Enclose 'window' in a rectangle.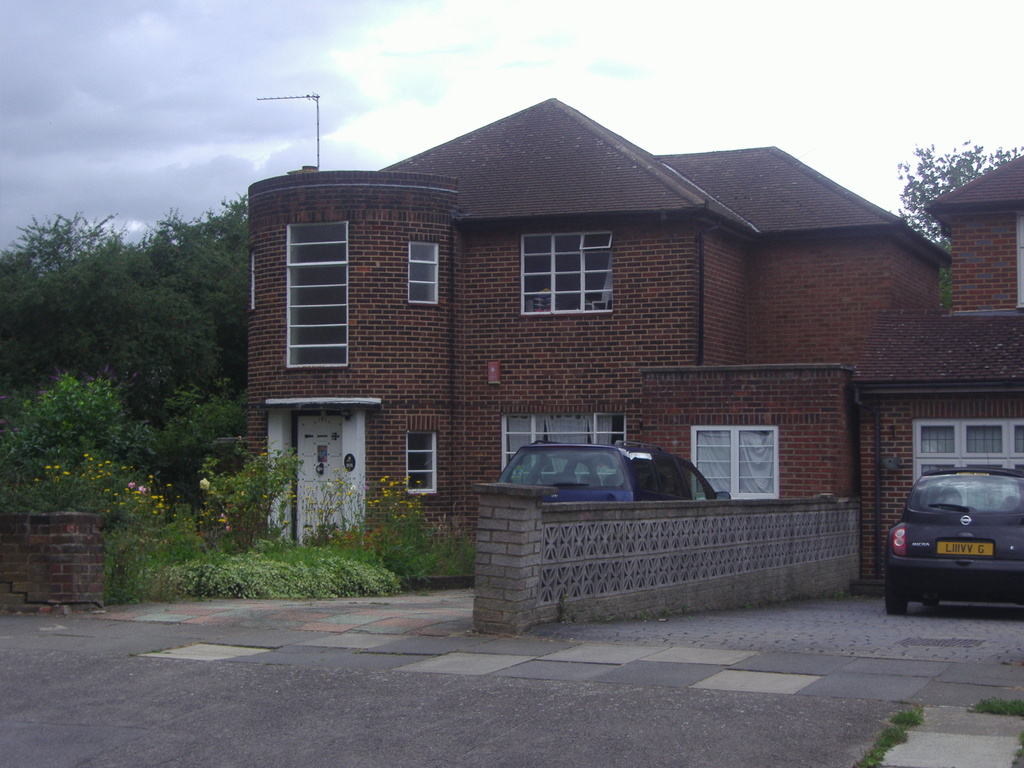
bbox(284, 222, 349, 371).
